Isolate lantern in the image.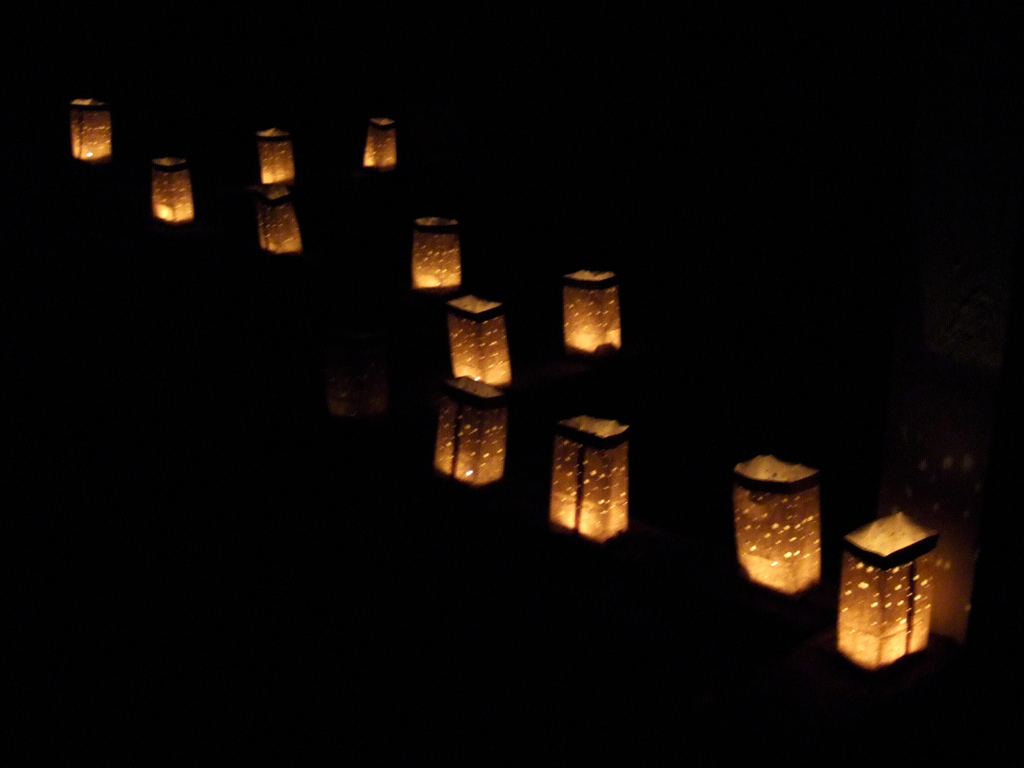
Isolated region: [411,212,457,294].
